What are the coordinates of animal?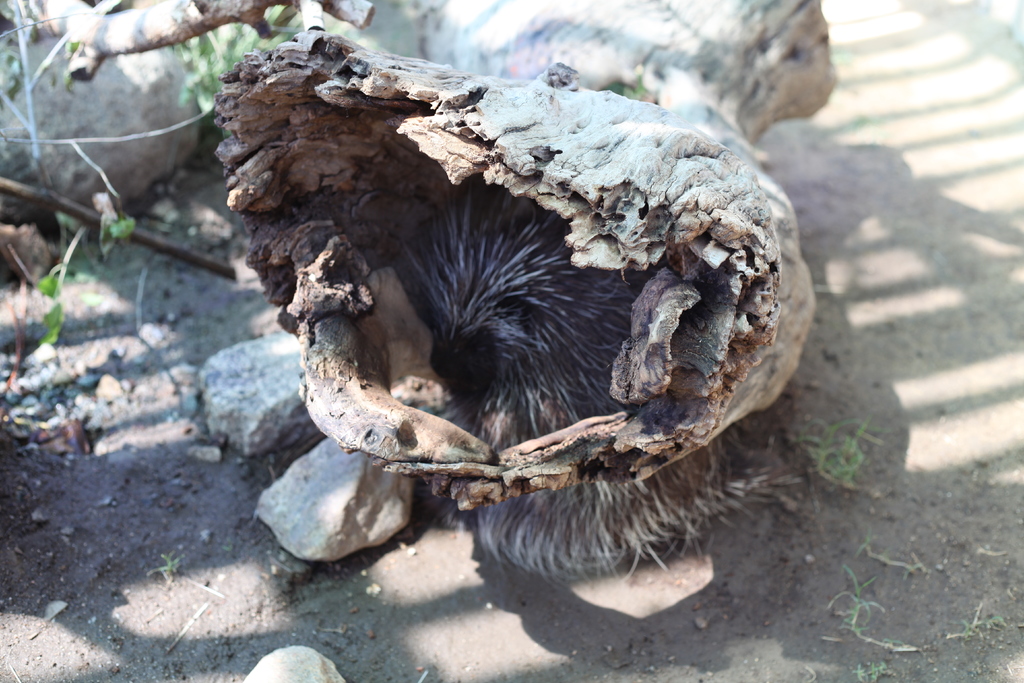
l=382, t=201, r=828, b=579.
